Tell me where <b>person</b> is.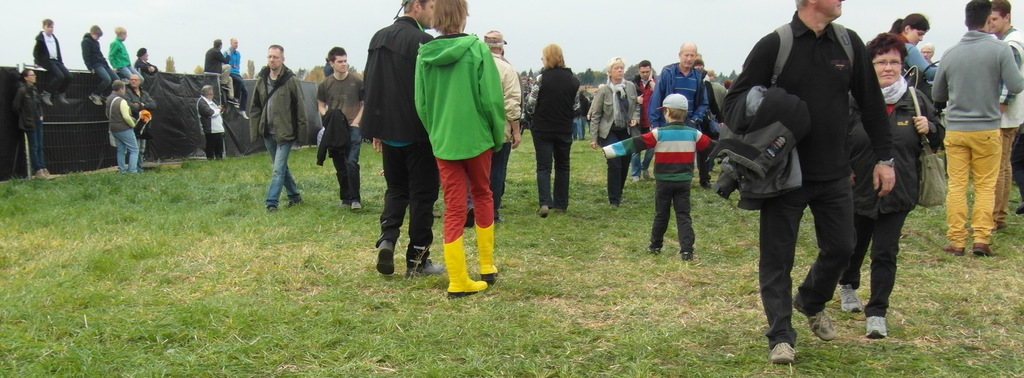
<b>person</b> is at <region>522, 37, 590, 214</region>.
